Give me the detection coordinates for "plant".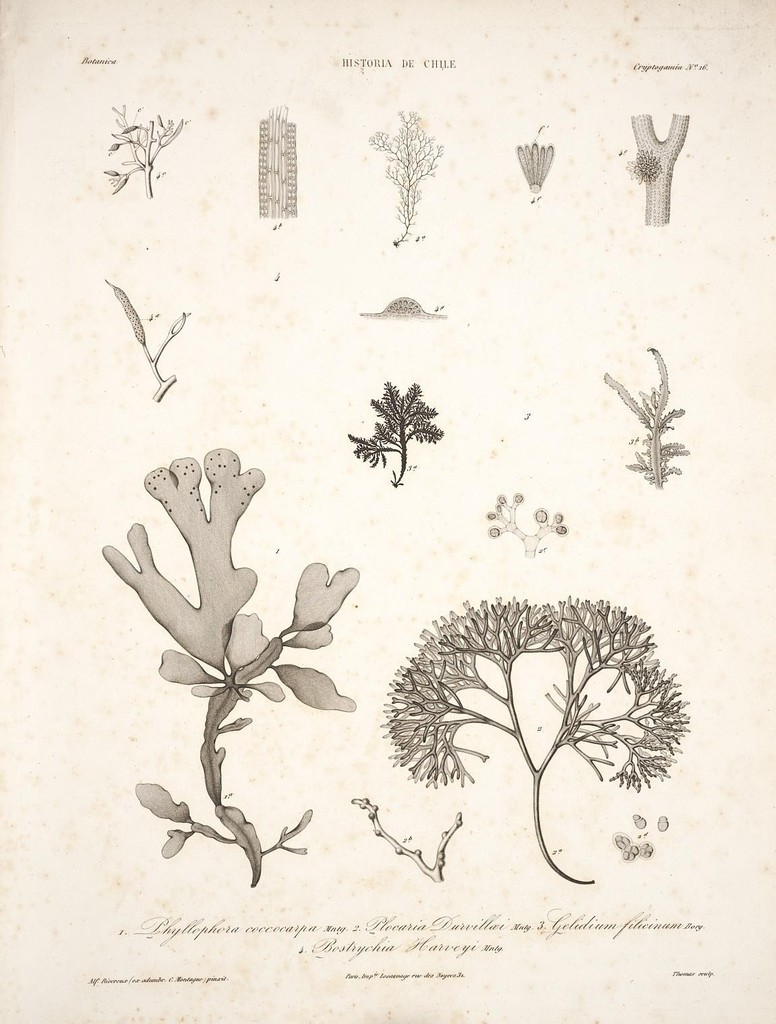
bbox=[355, 98, 448, 250].
